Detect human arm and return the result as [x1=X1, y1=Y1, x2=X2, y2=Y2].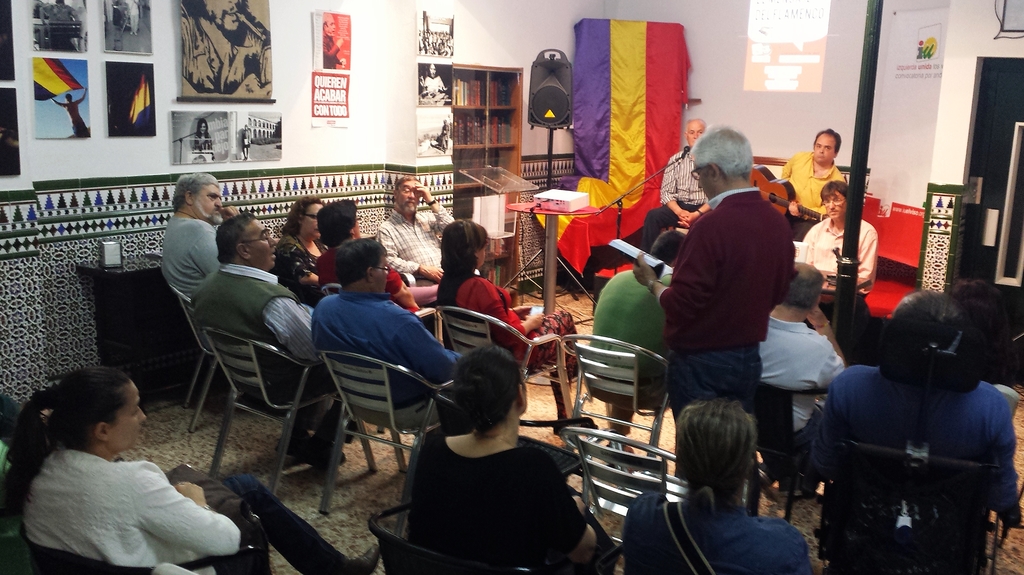
[x1=185, y1=224, x2=216, y2=279].
